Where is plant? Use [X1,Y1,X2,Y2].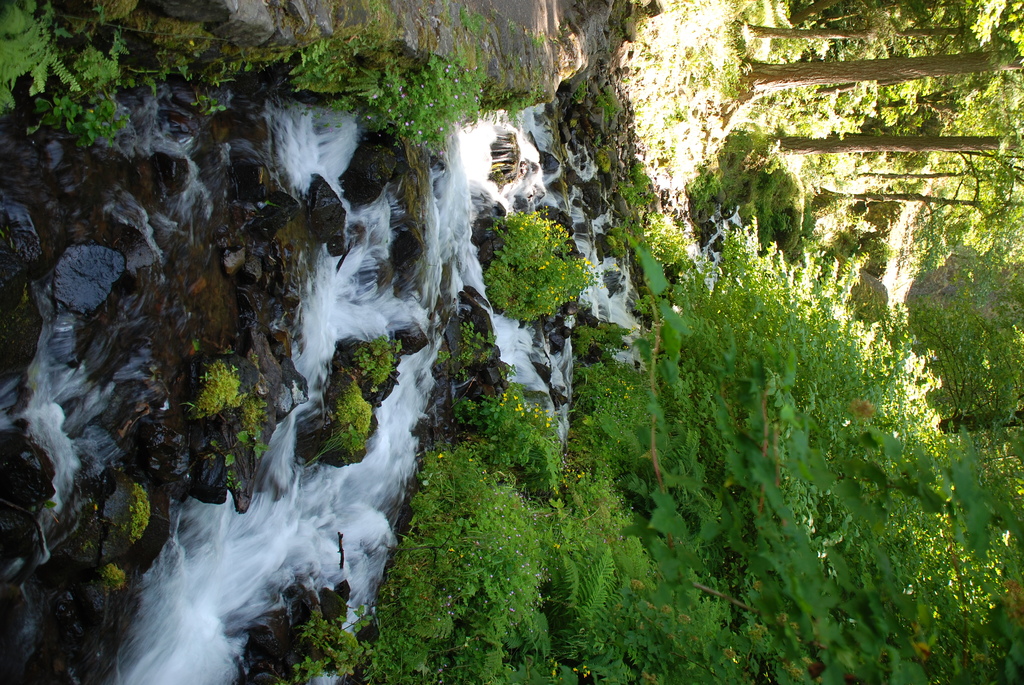
[90,565,140,602].
